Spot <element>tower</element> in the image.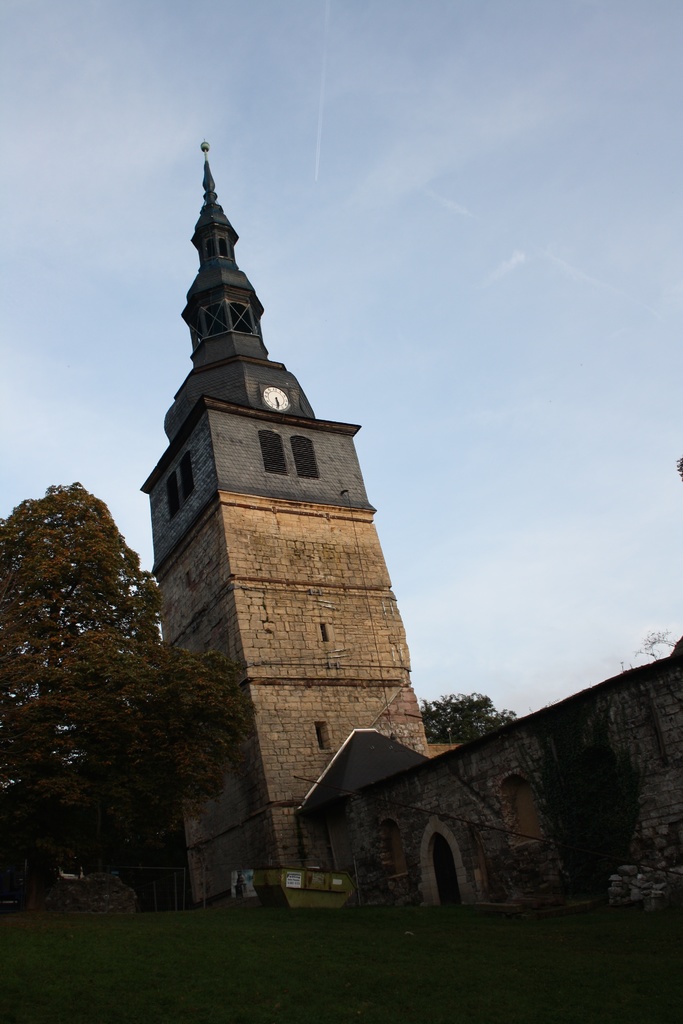
<element>tower</element> found at x1=142 y1=140 x2=433 y2=903.
